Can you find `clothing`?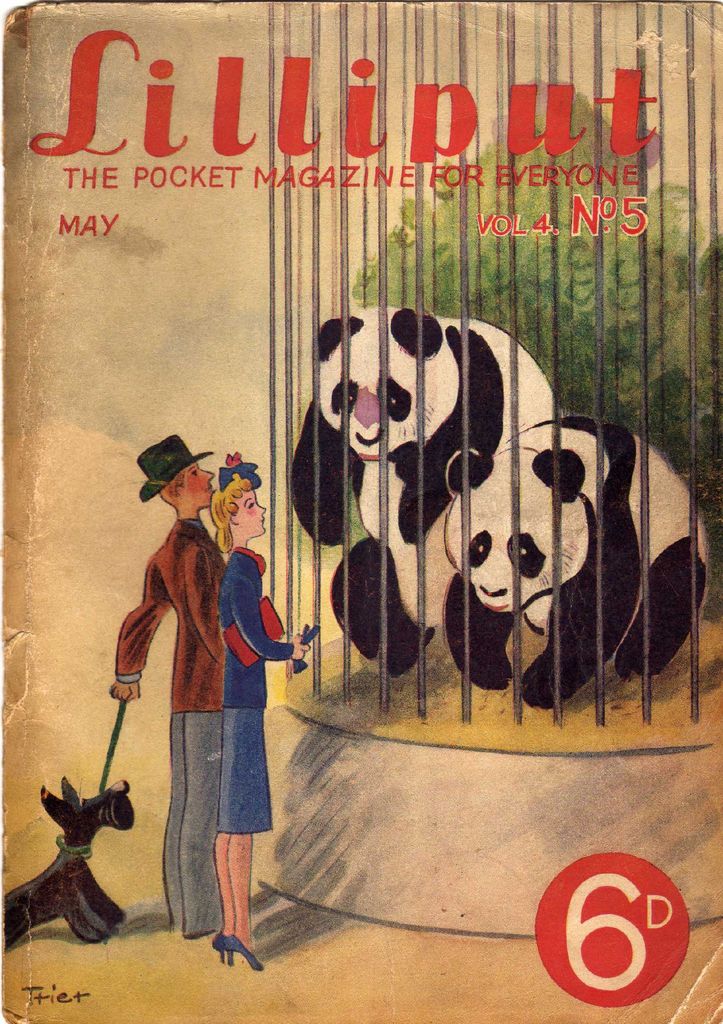
Yes, bounding box: x1=213, y1=546, x2=295, y2=838.
